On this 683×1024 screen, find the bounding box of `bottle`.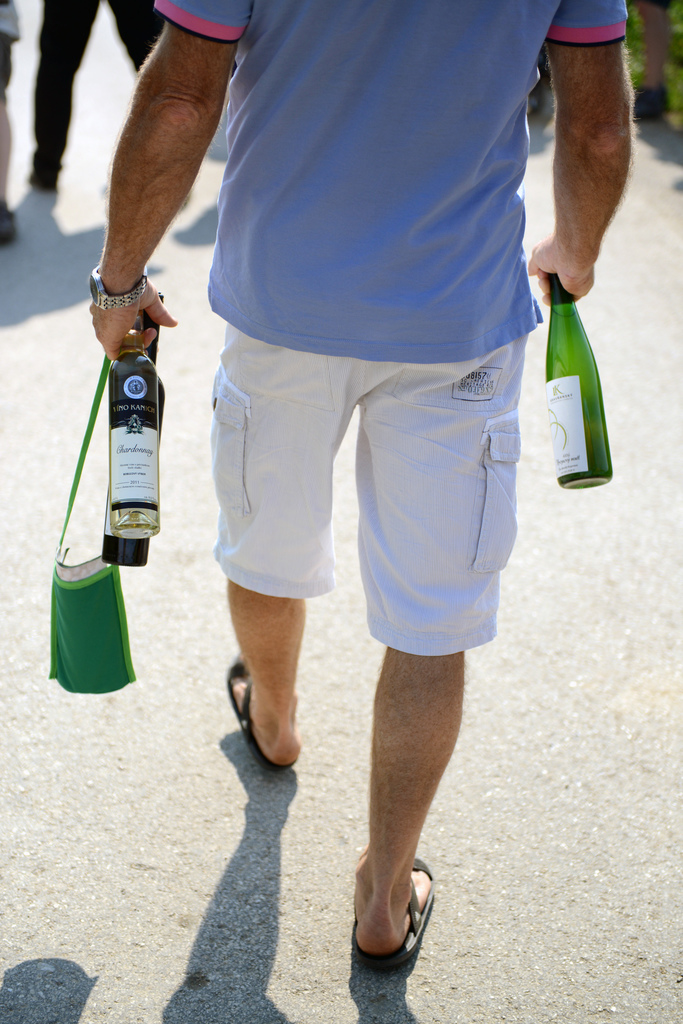
Bounding box: Rect(104, 325, 160, 537).
